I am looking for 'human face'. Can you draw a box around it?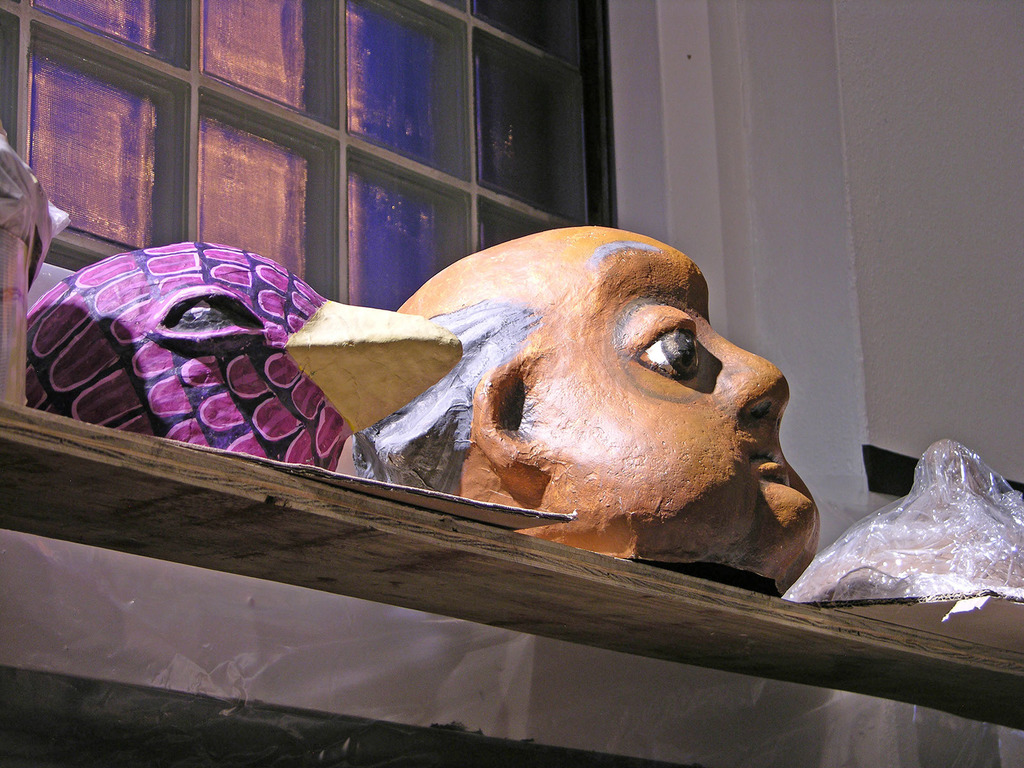
Sure, the bounding box is (538, 245, 822, 561).
